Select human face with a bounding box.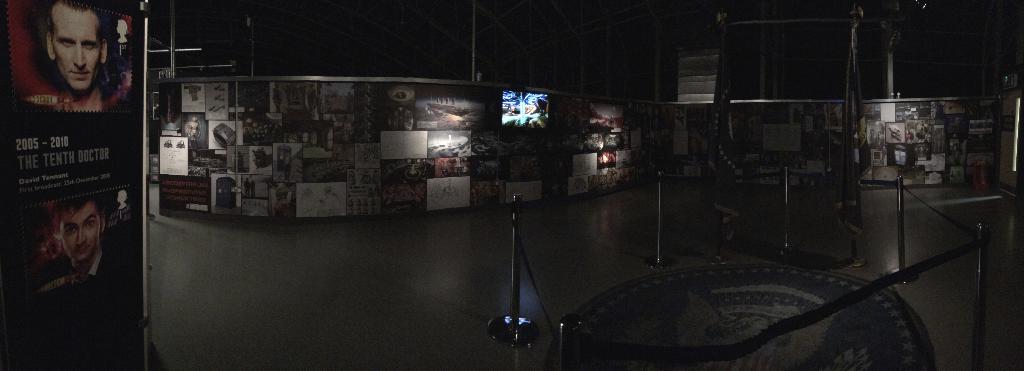
pyautogui.locateOnScreen(65, 201, 98, 264).
